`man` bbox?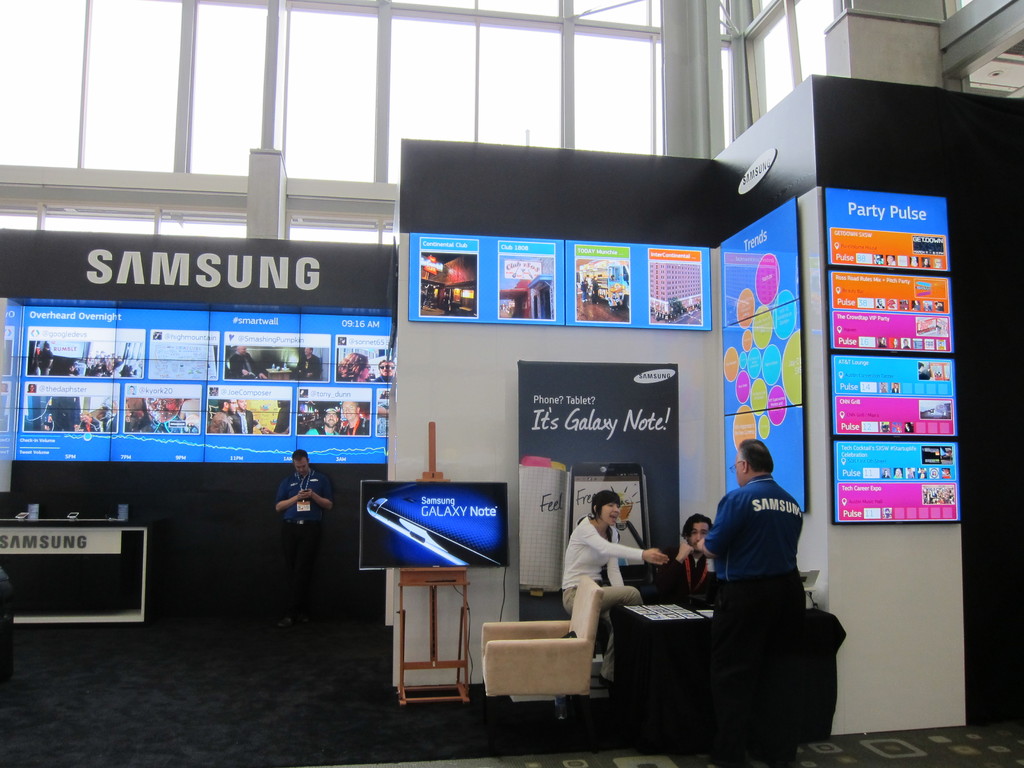
detection(923, 257, 931, 268)
